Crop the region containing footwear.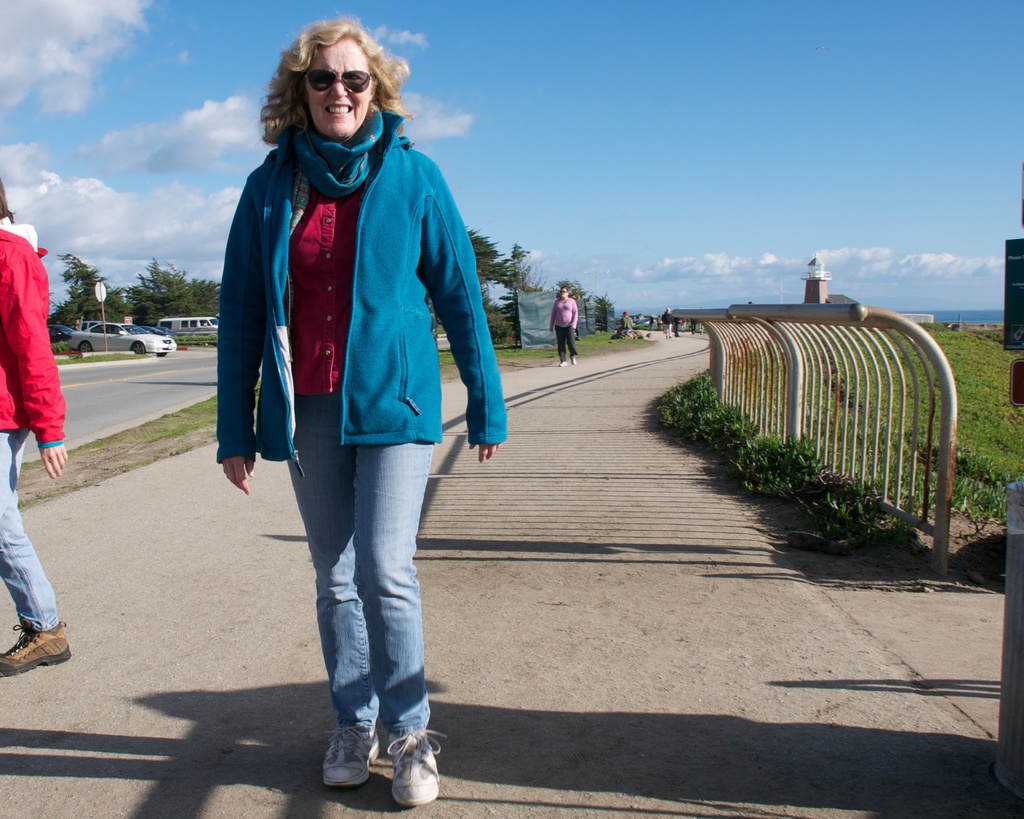
Crop region: (x1=305, y1=716, x2=434, y2=799).
